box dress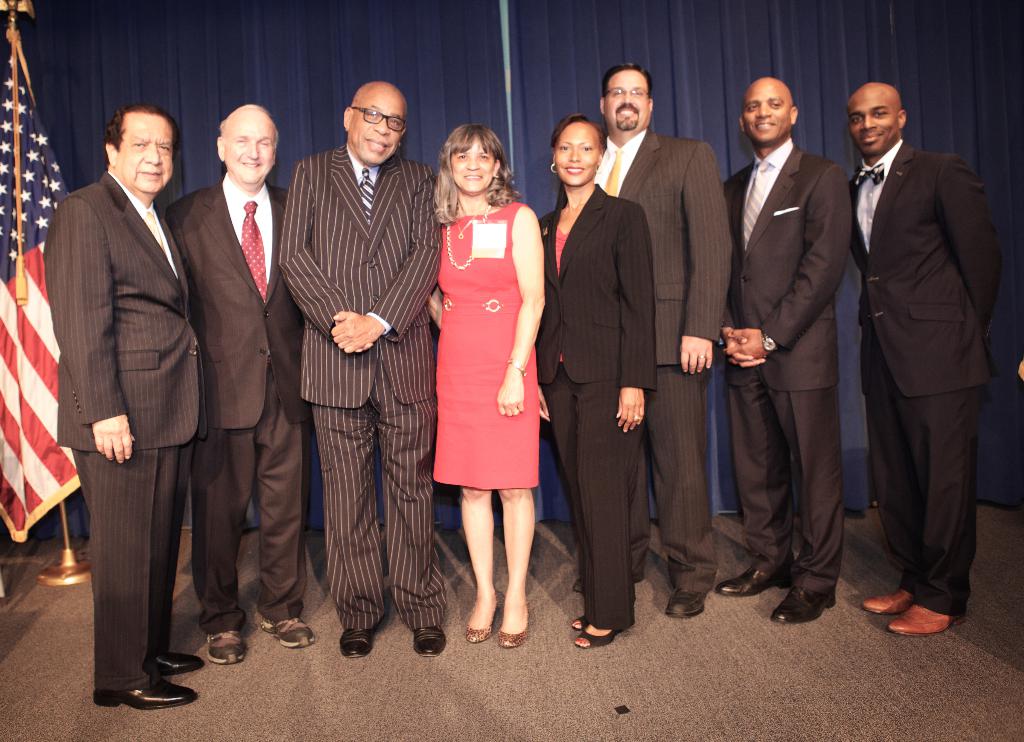
(x1=429, y1=200, x2=541, y2=487)
